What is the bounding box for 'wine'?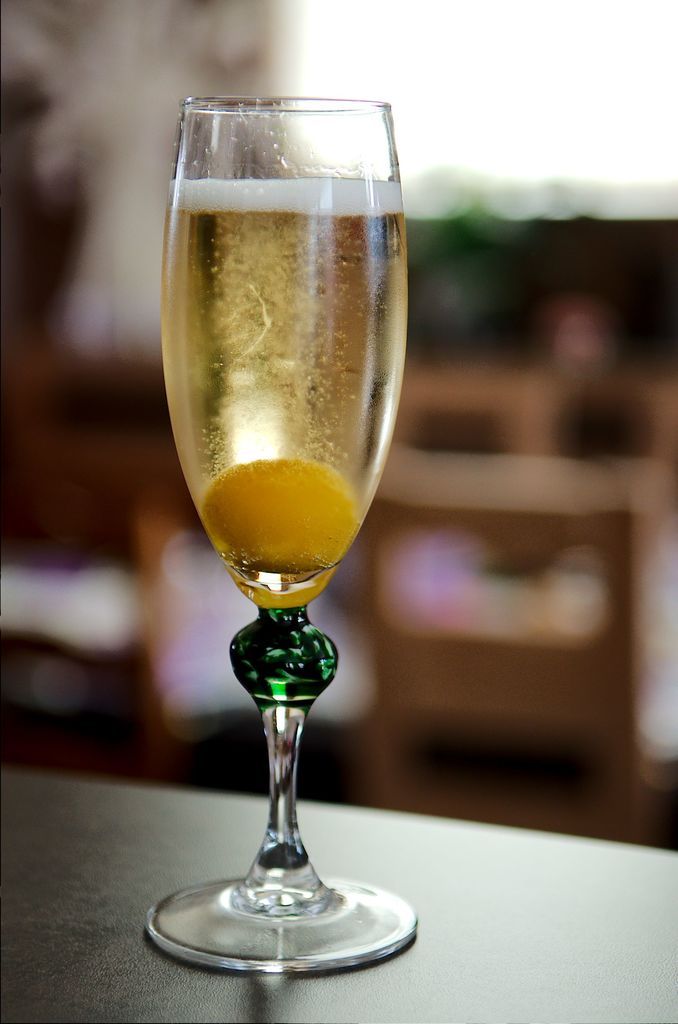
bbox=(162, 168, 407, 609).
